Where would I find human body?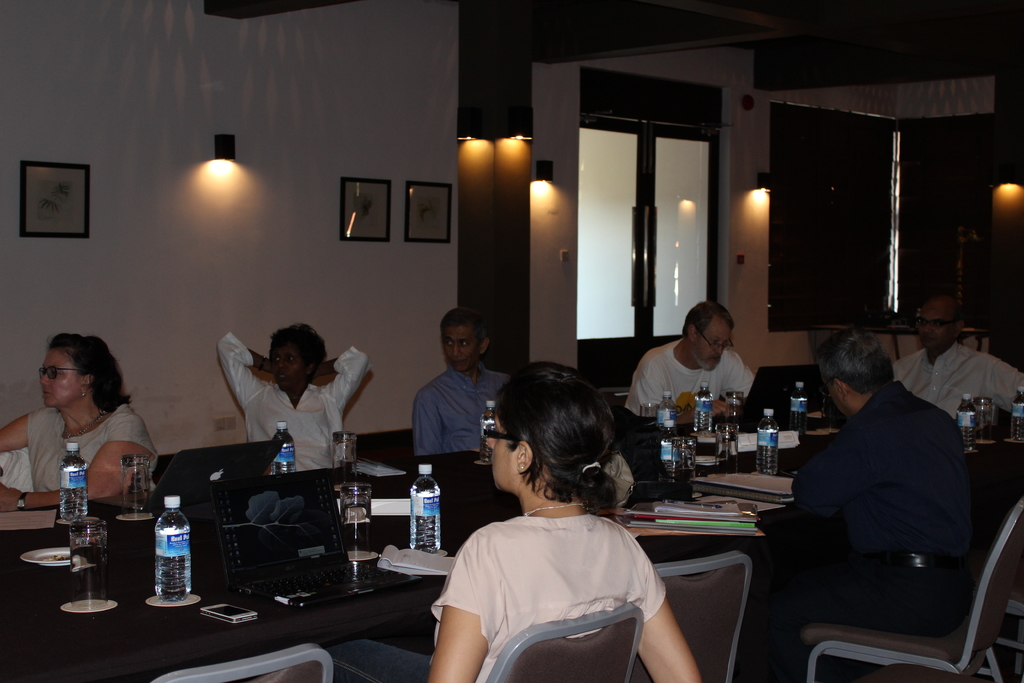
At 417,360,682,682.
